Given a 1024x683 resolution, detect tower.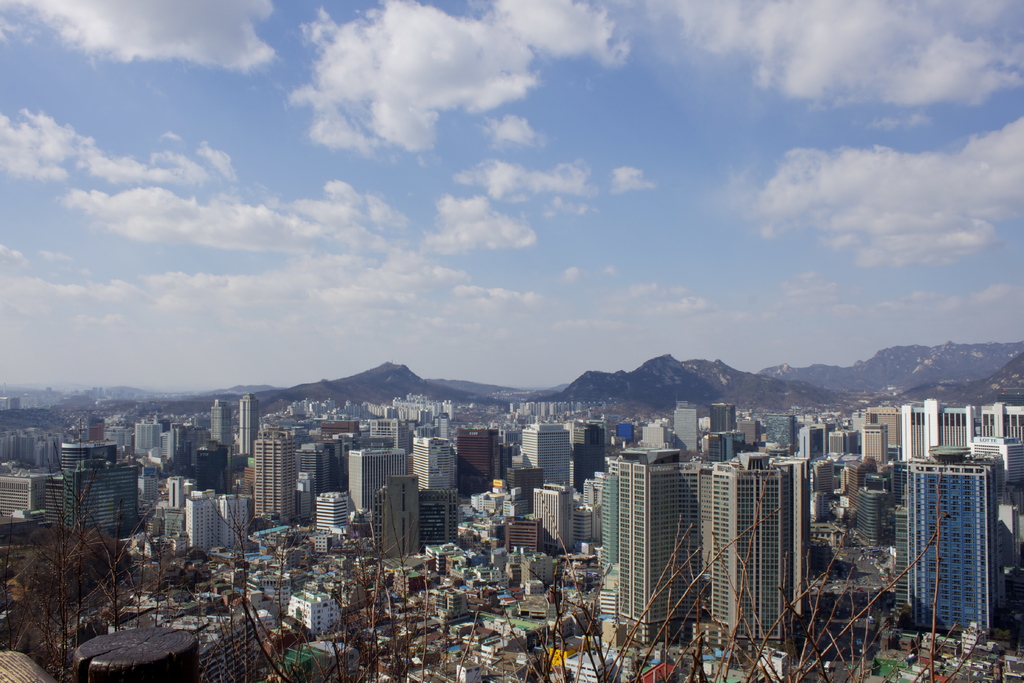
[456,424,506,499].
